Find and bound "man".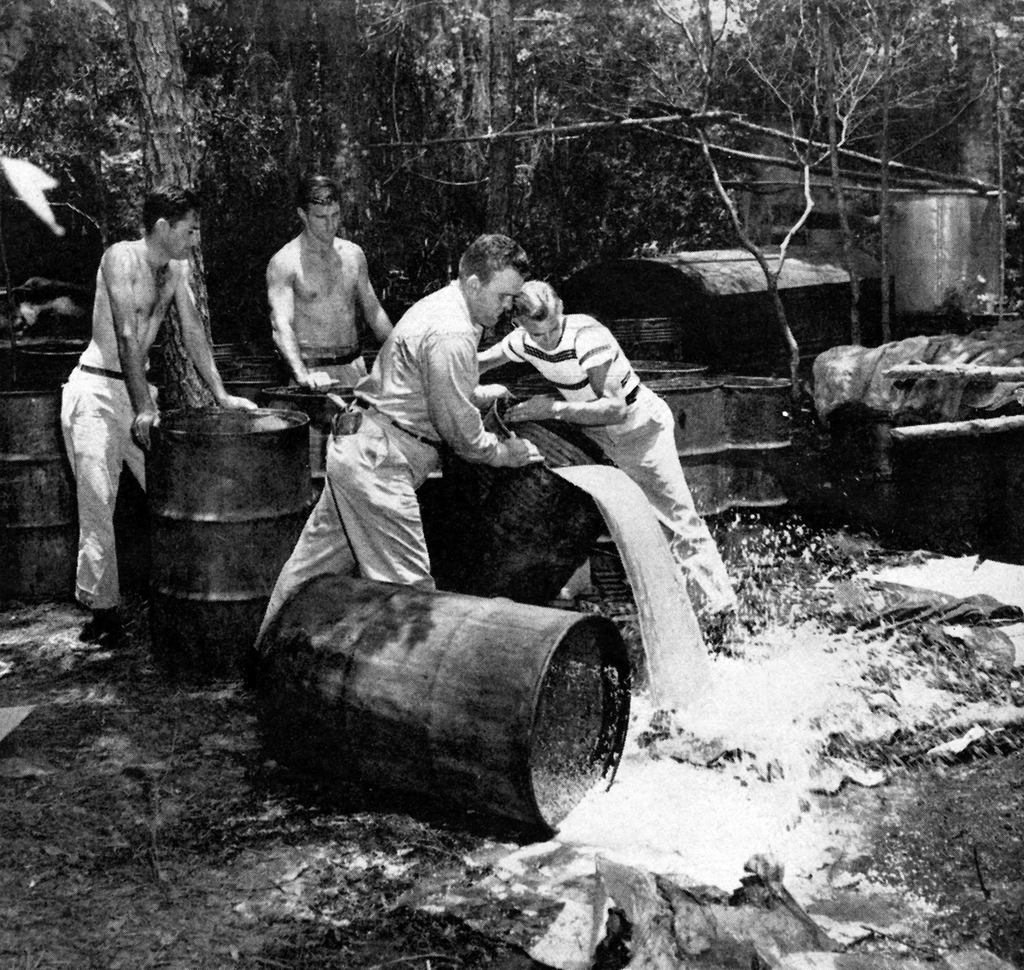
Bound: crop(259, 233, 548, 637).
